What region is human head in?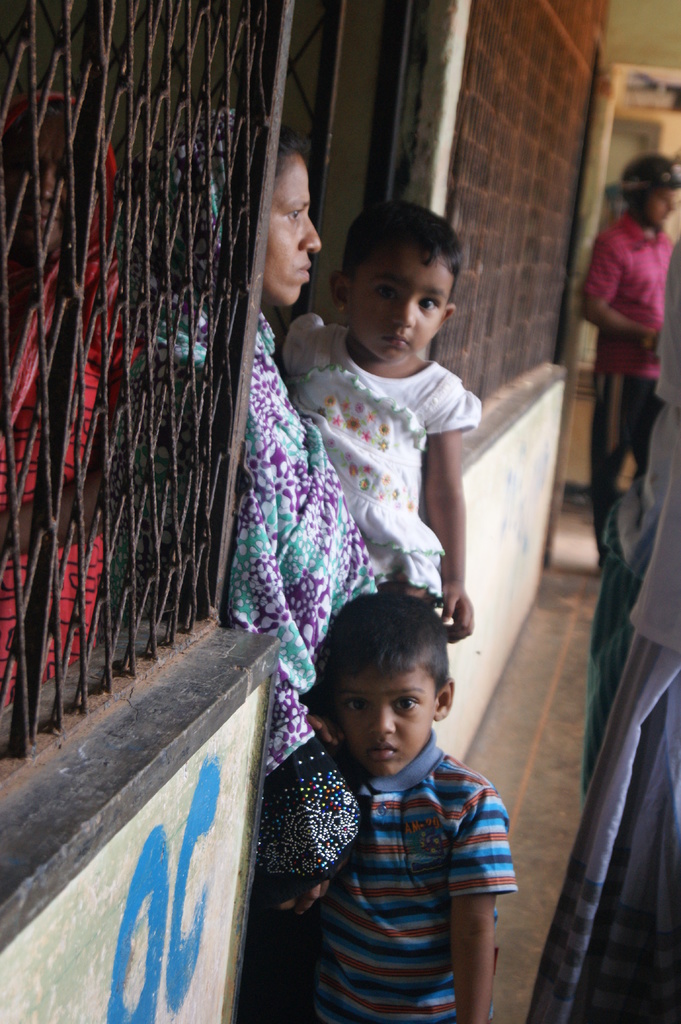
detection(621, 153, 680, 230).
